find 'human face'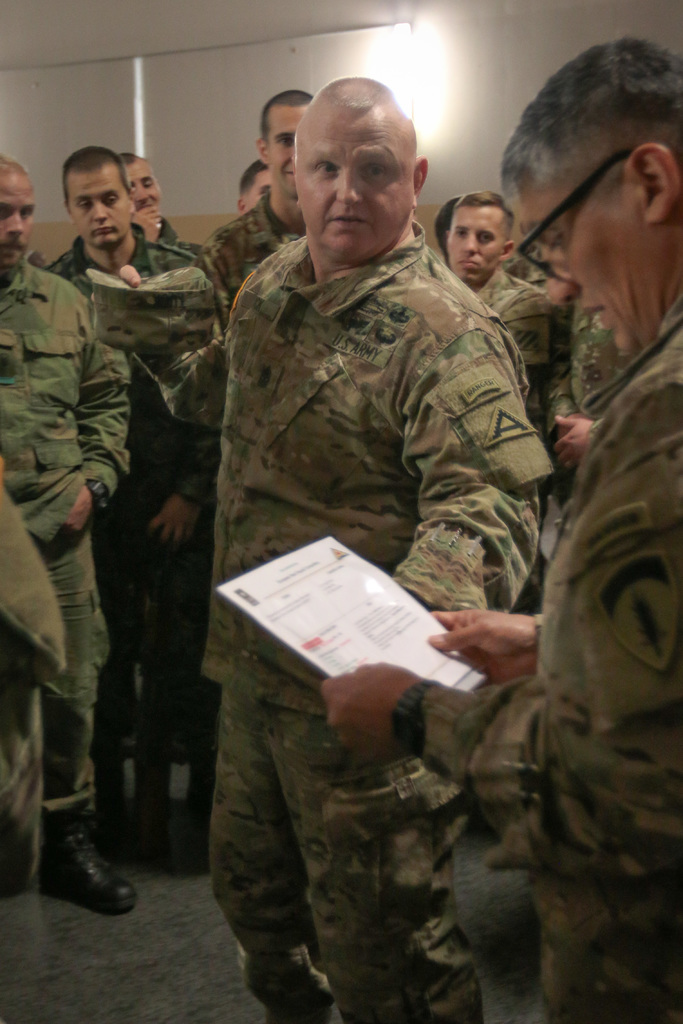
0/171/33/271
